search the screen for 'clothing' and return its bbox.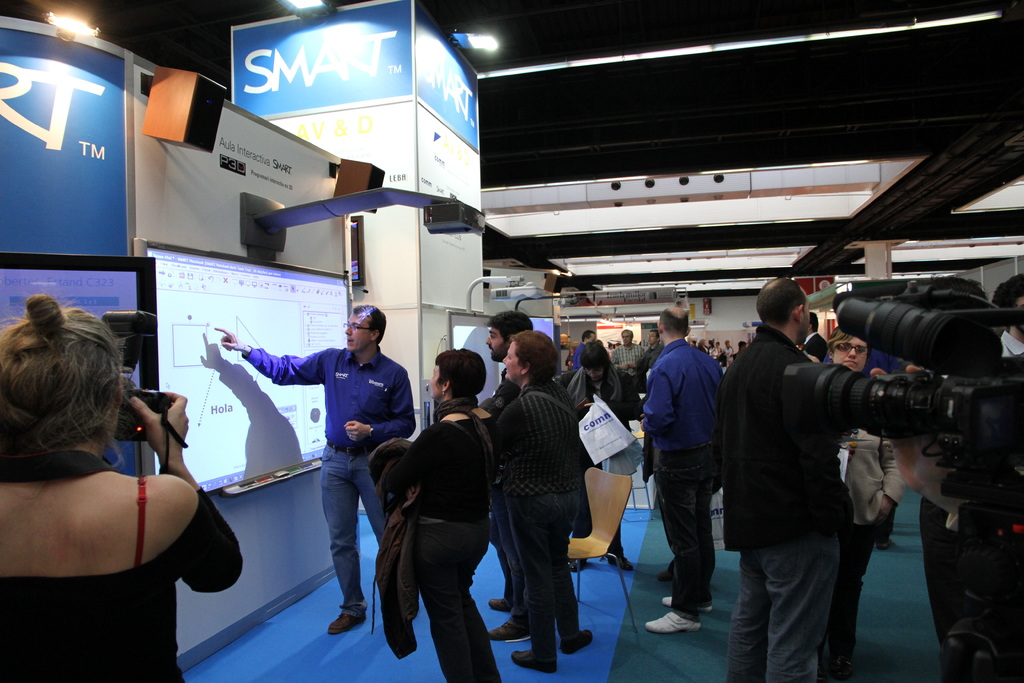
Found: bbox=[371, 403, 499, 682].
